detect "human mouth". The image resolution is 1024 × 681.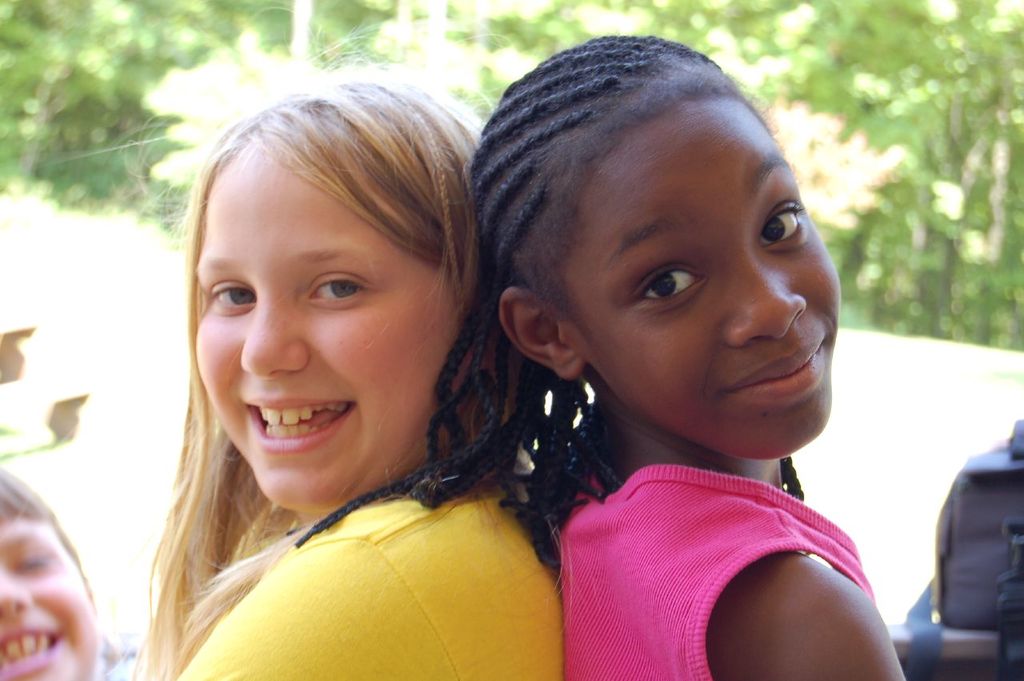
bbox=(0, 625, 66, 680).
